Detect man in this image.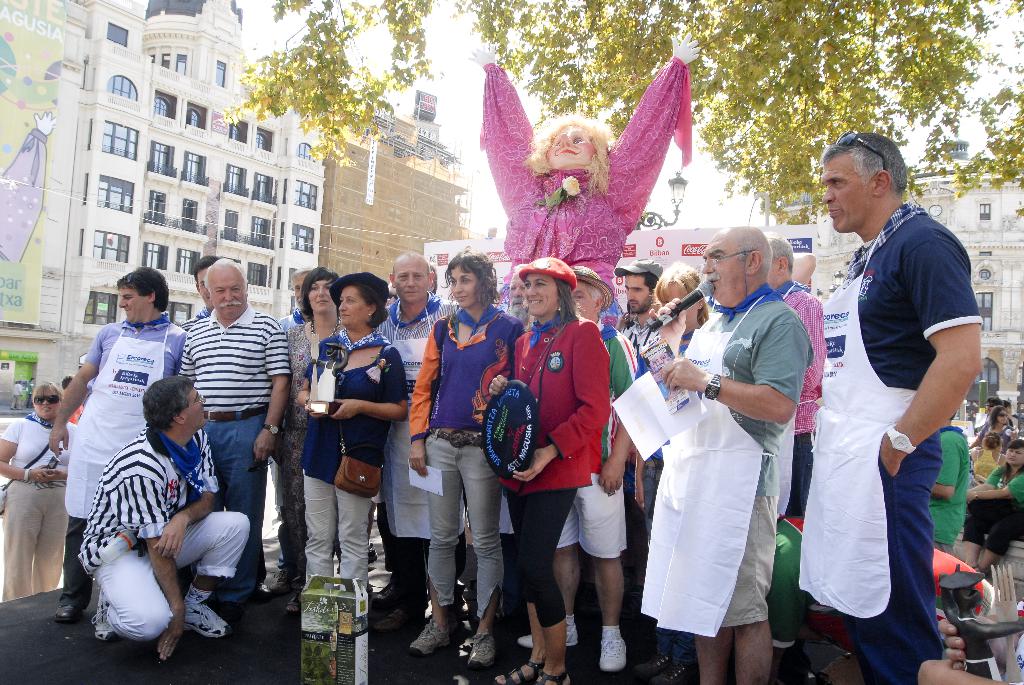
Detection: [x1=516, y1=265, x2=648, y2=677].
